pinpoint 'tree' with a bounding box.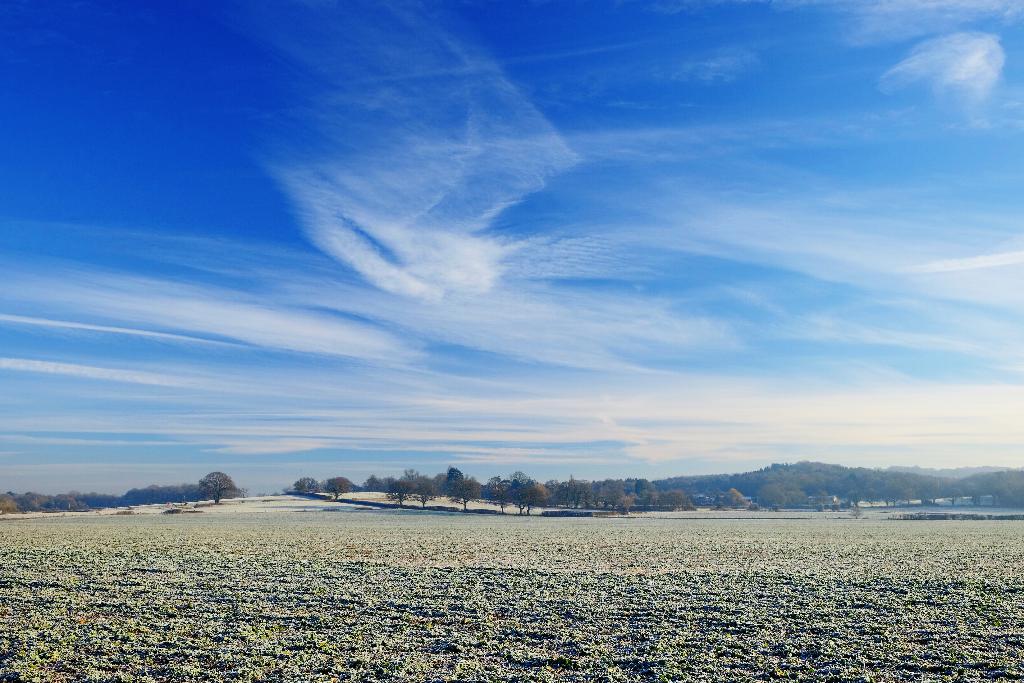
bbox(511, 481, 546, 518).
